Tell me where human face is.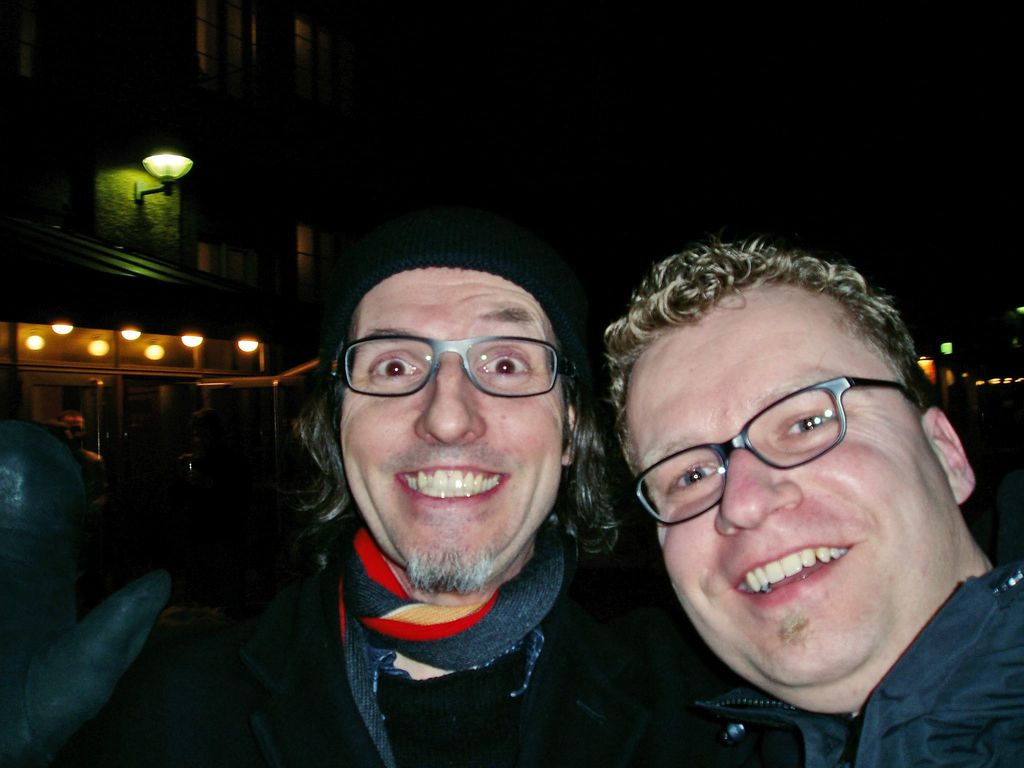
human face is at bbox(337, 268, 579, 591).
